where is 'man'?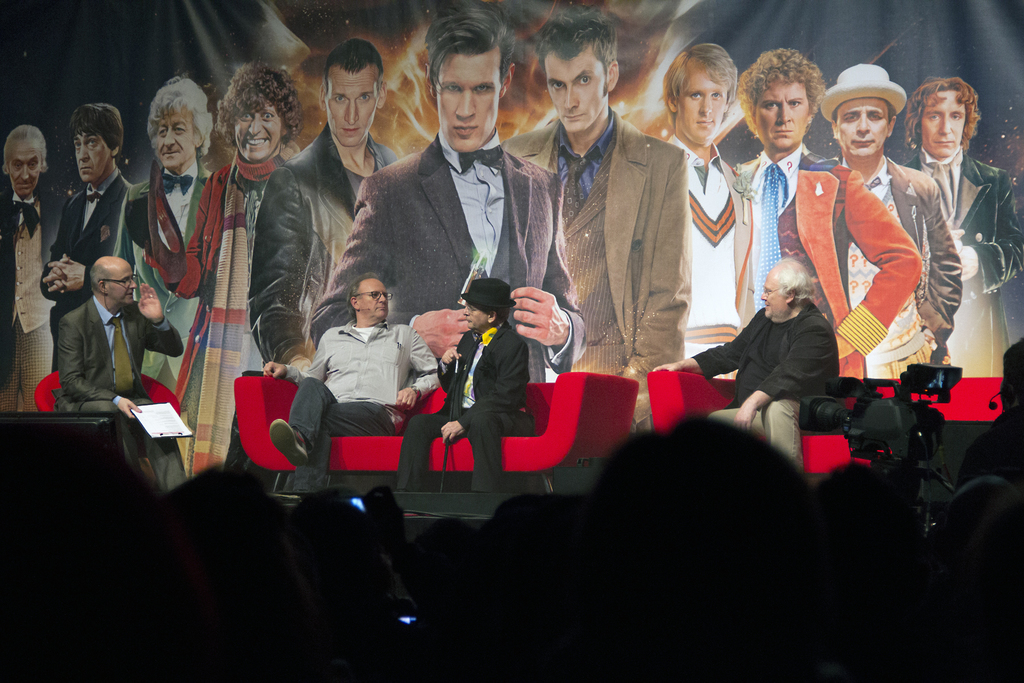
125, 65, 219, 424.
